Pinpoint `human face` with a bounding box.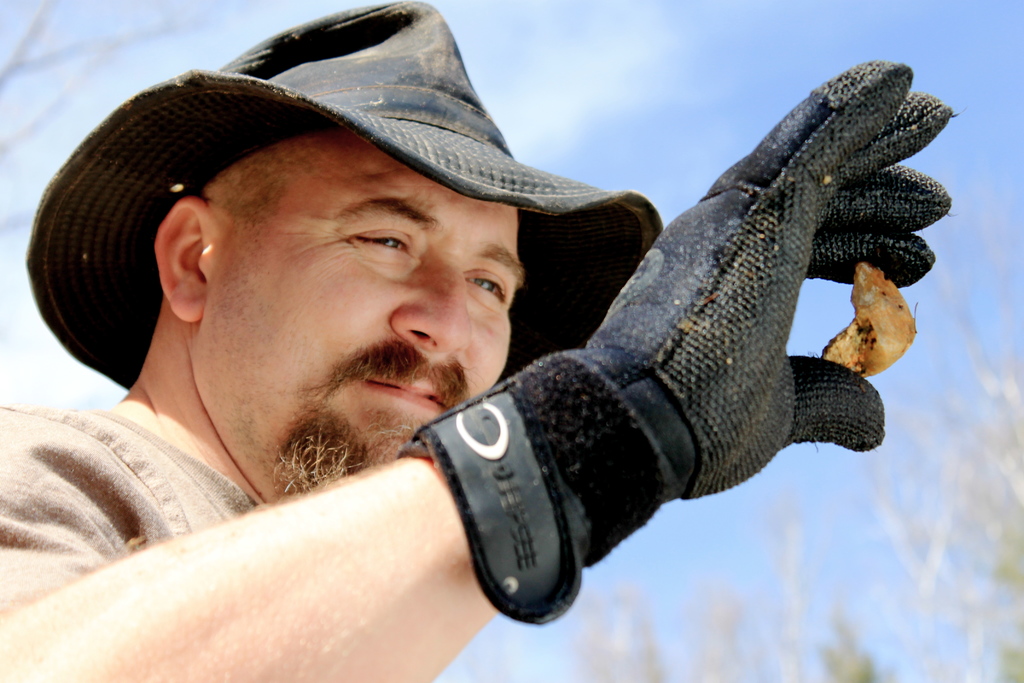
box=[191, 131, 529, 498].
